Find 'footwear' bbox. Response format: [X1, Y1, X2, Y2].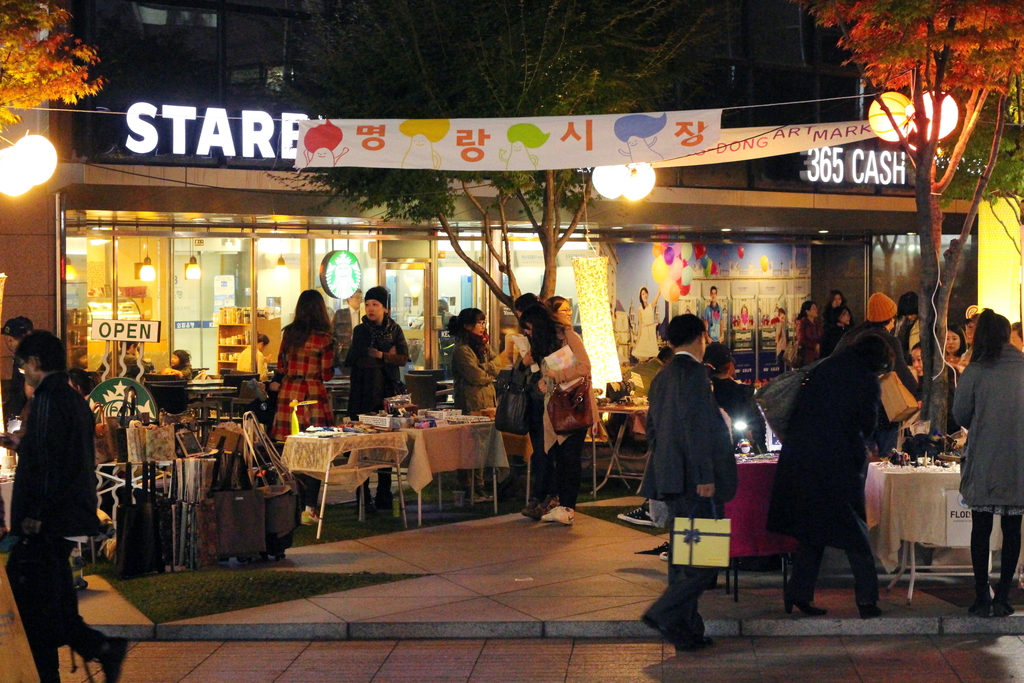
[378, 497, 405, 510].
